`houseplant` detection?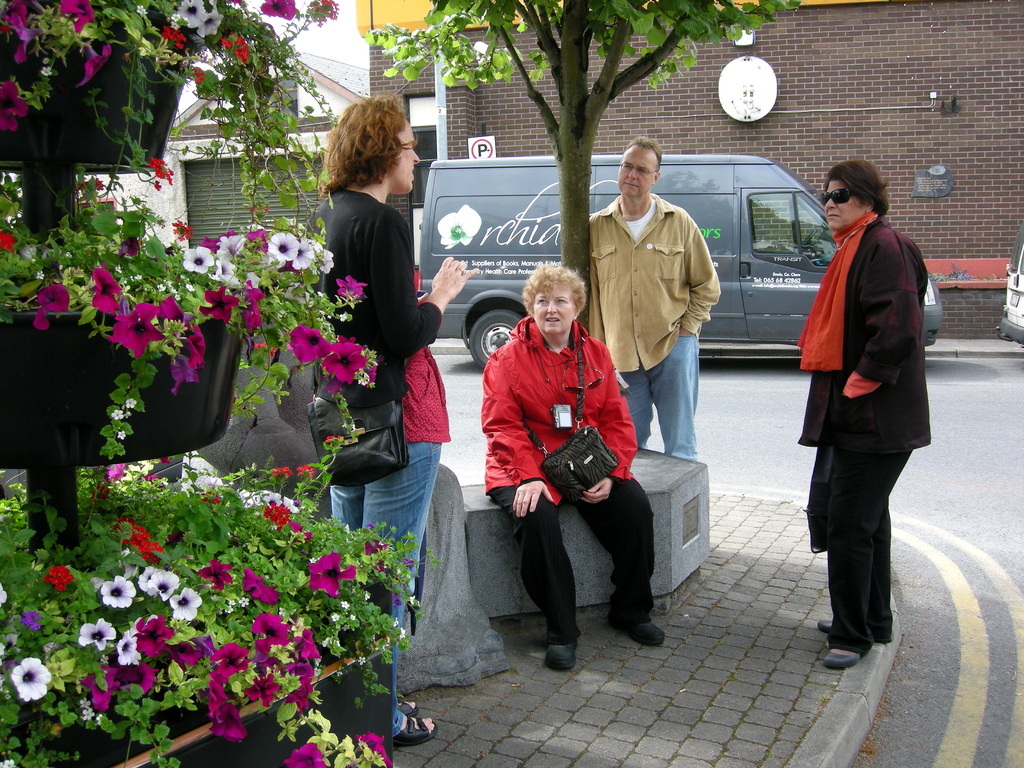
[0,207,378,465]
